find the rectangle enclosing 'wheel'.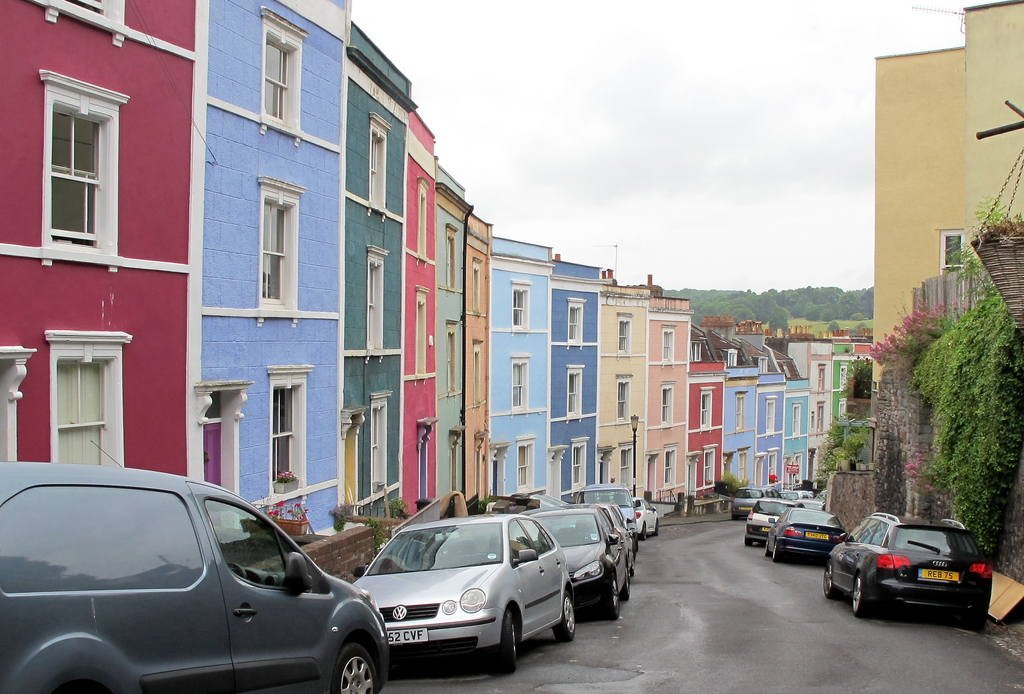
823:560:842:598.
